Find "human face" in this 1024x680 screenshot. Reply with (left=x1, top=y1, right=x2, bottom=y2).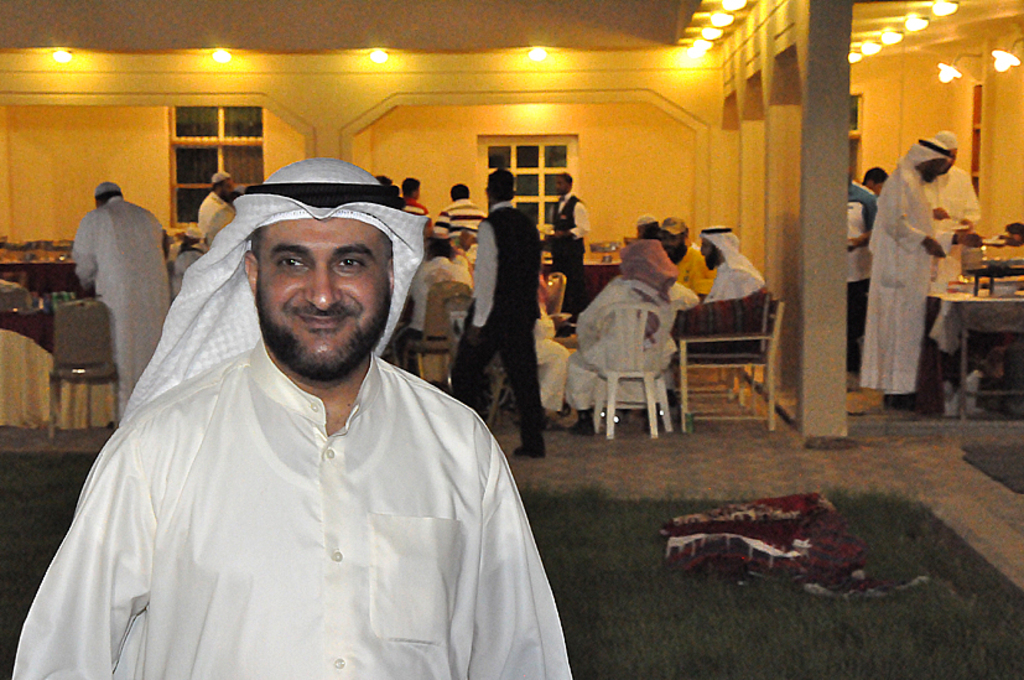
(left=253, top=216, right=394, bottom=383).
